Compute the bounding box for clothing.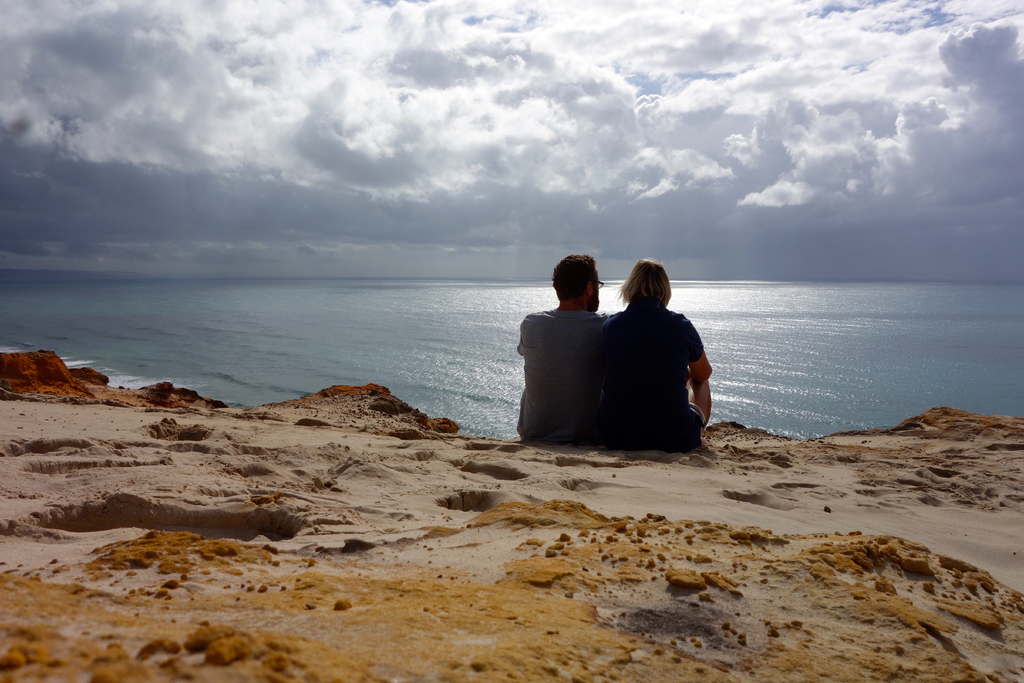
[511,299,605,441].
